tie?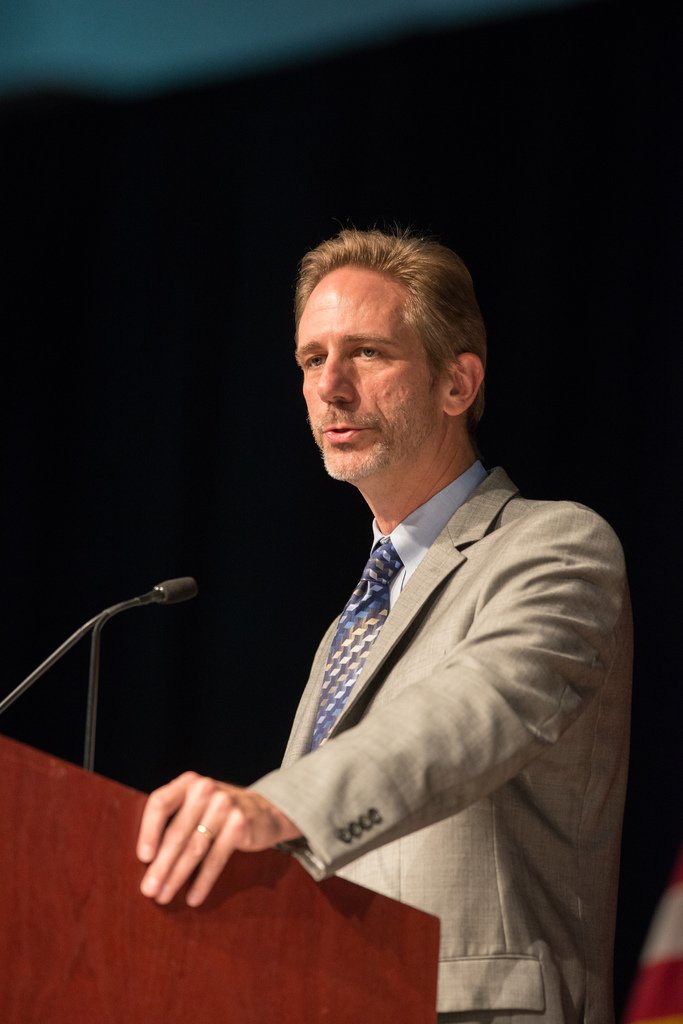
299:525:416:764
